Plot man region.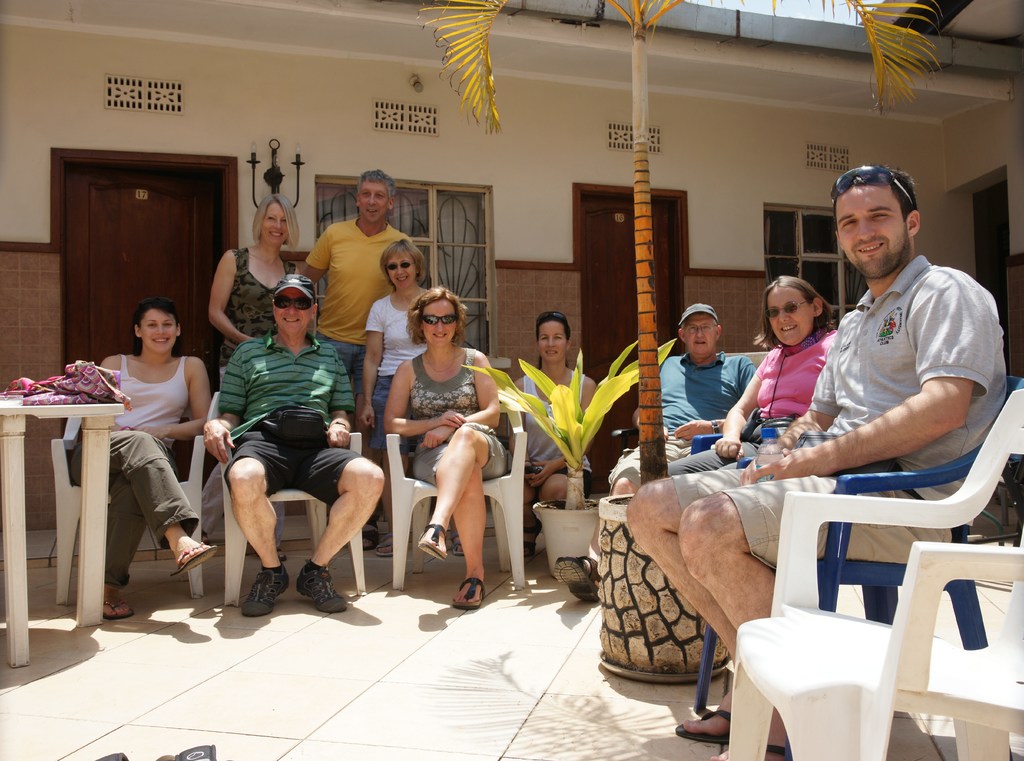
Plotted at region(557, 304, 751, 606).
